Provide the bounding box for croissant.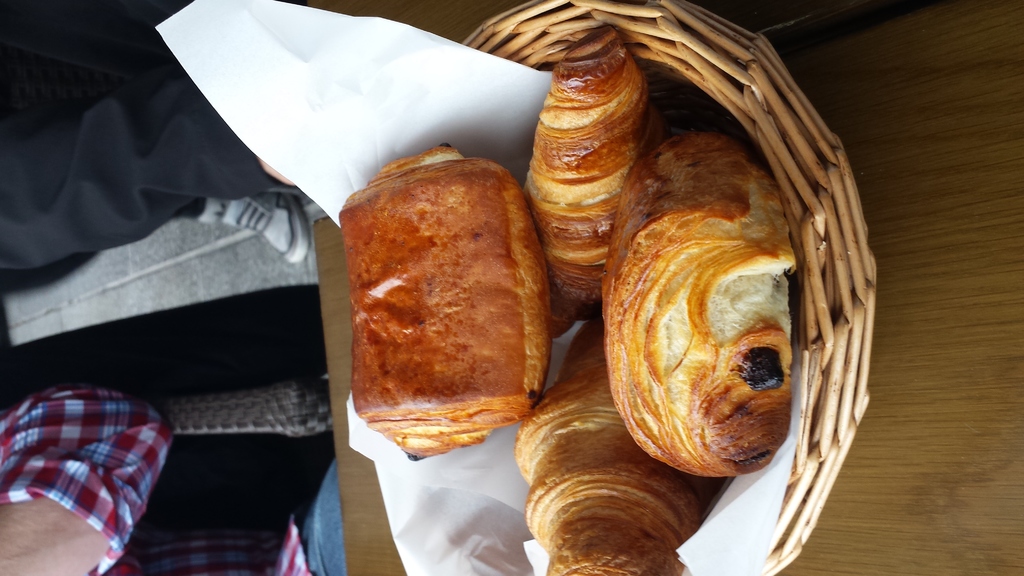
bbox=(520, 31, 666, 322).
